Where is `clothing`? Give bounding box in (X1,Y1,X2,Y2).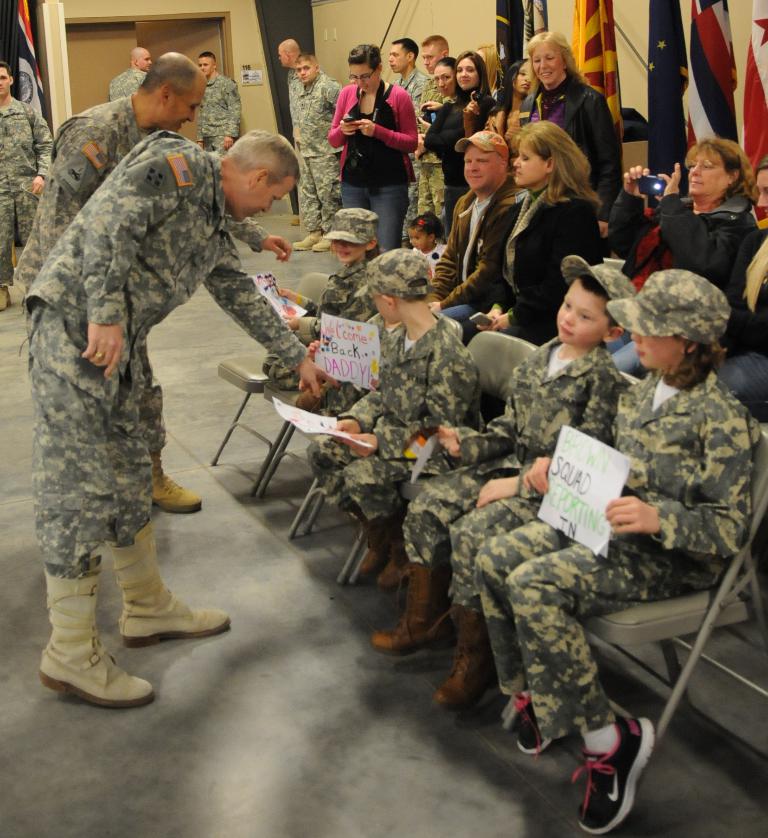
(322,81,422,251).
